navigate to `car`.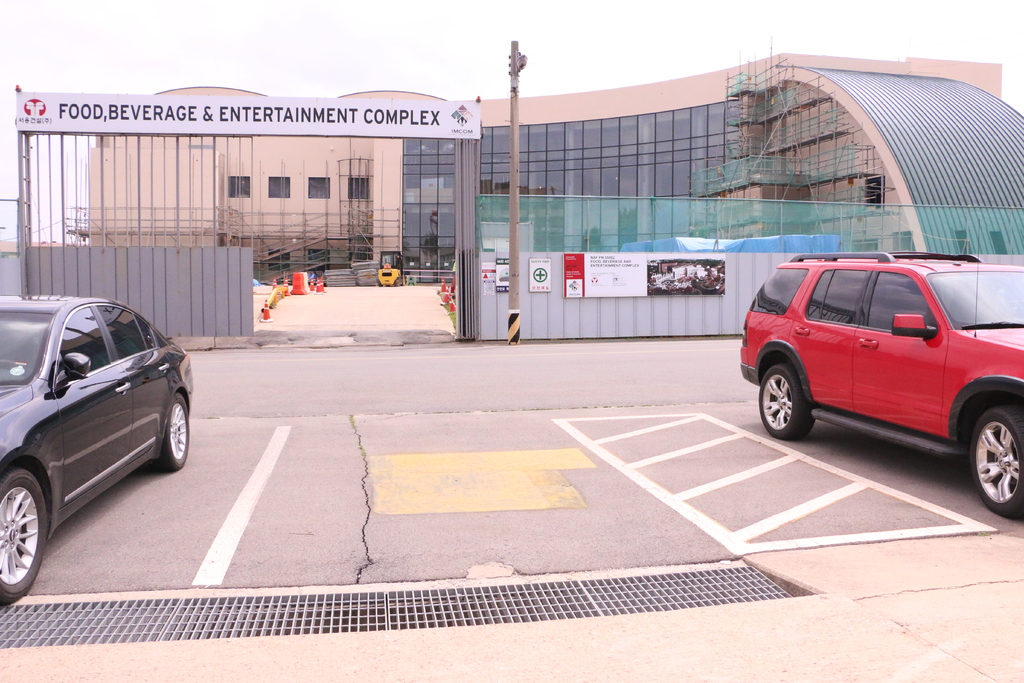
Navigation target: 737/245/1023/523.
